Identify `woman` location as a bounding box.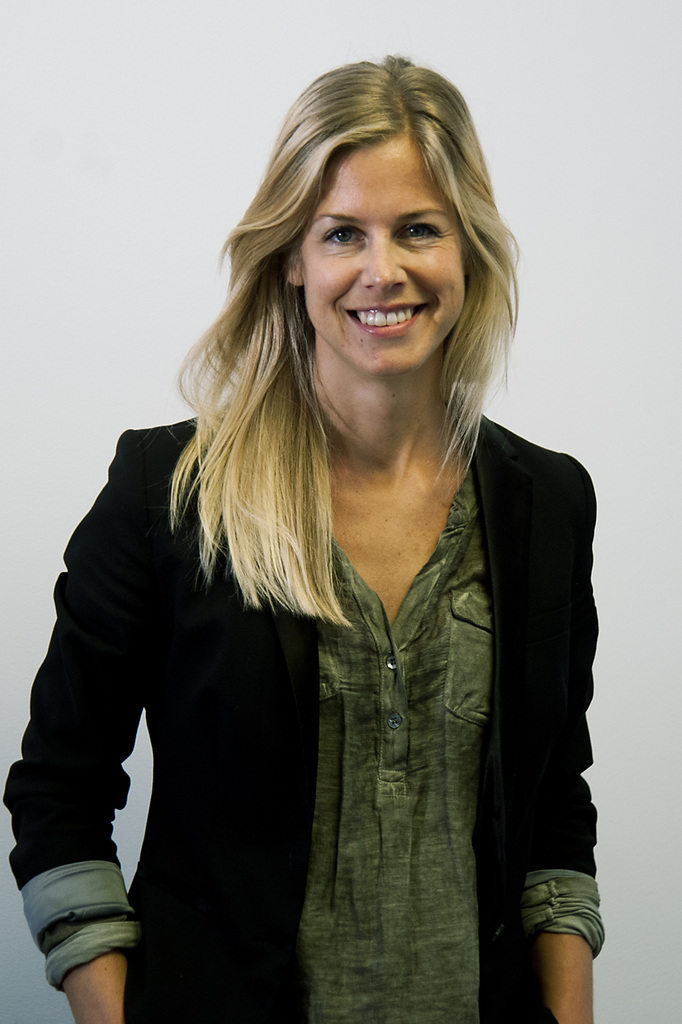
BBox(44, 58, 634, 980).
